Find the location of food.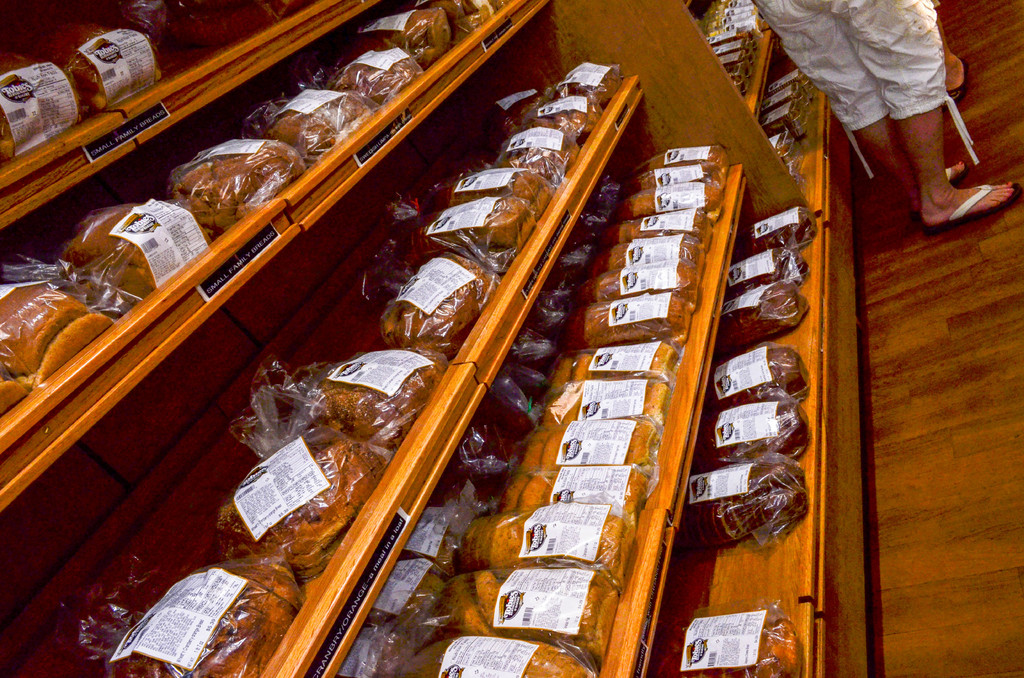
Location: bbox=[315, 364, 439, 444].
